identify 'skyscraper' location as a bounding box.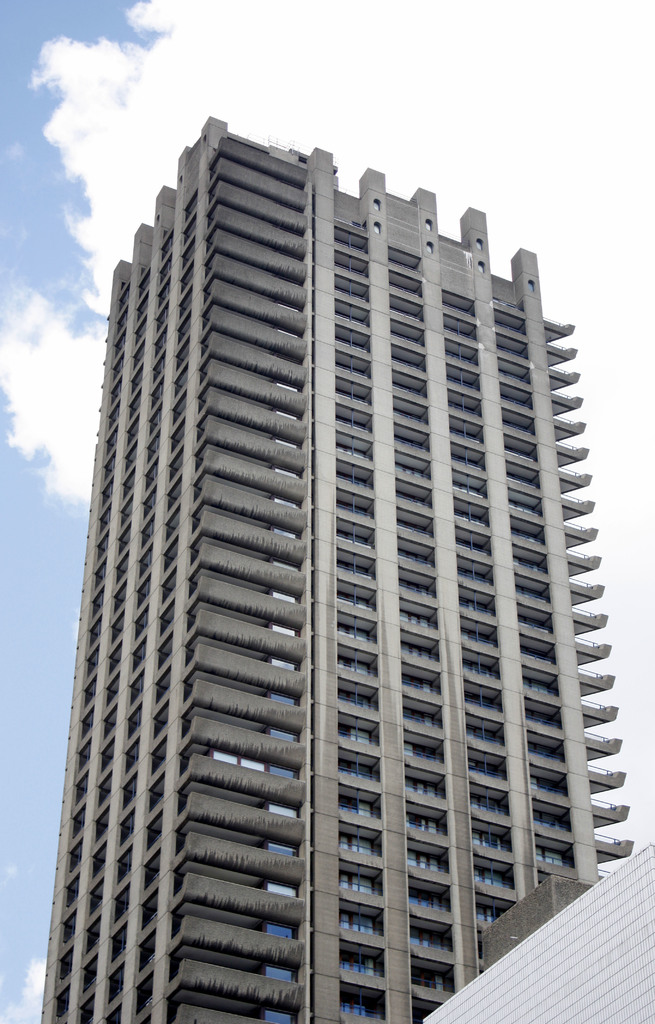
detection(28, 156, 619, 997).
